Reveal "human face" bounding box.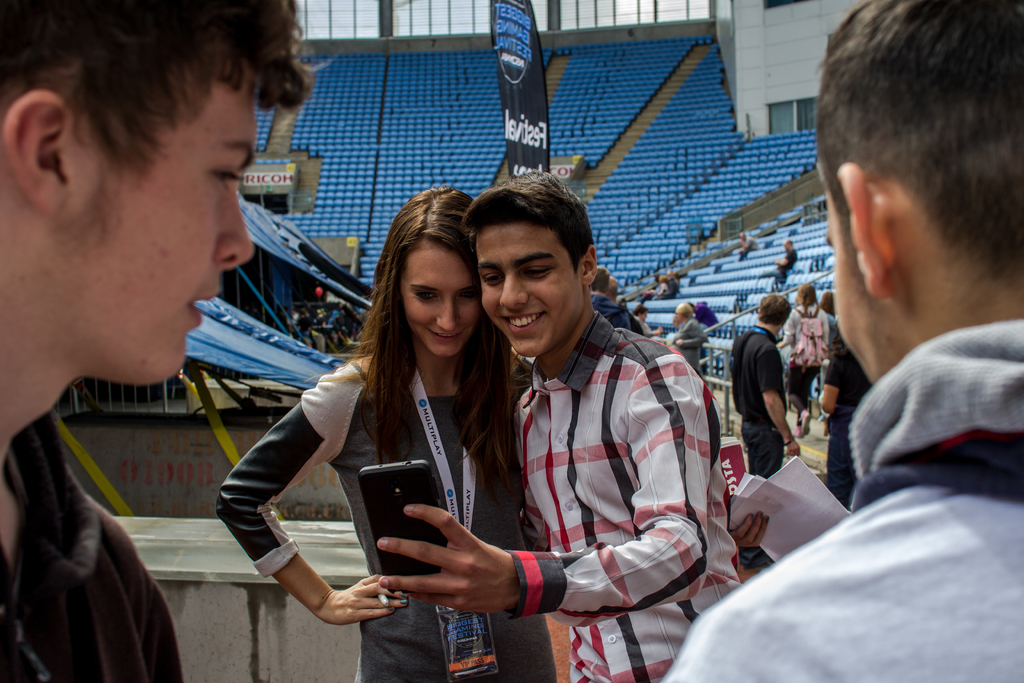
Revealed: 483:222:582:362.
